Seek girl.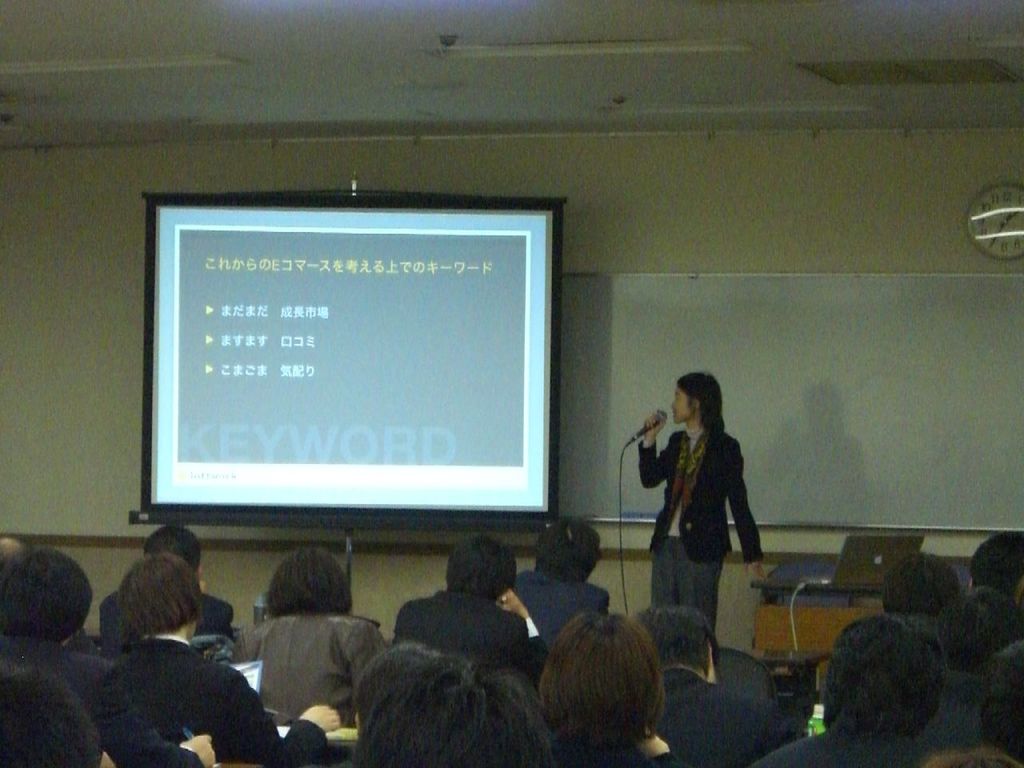
[635,373,766,632].
